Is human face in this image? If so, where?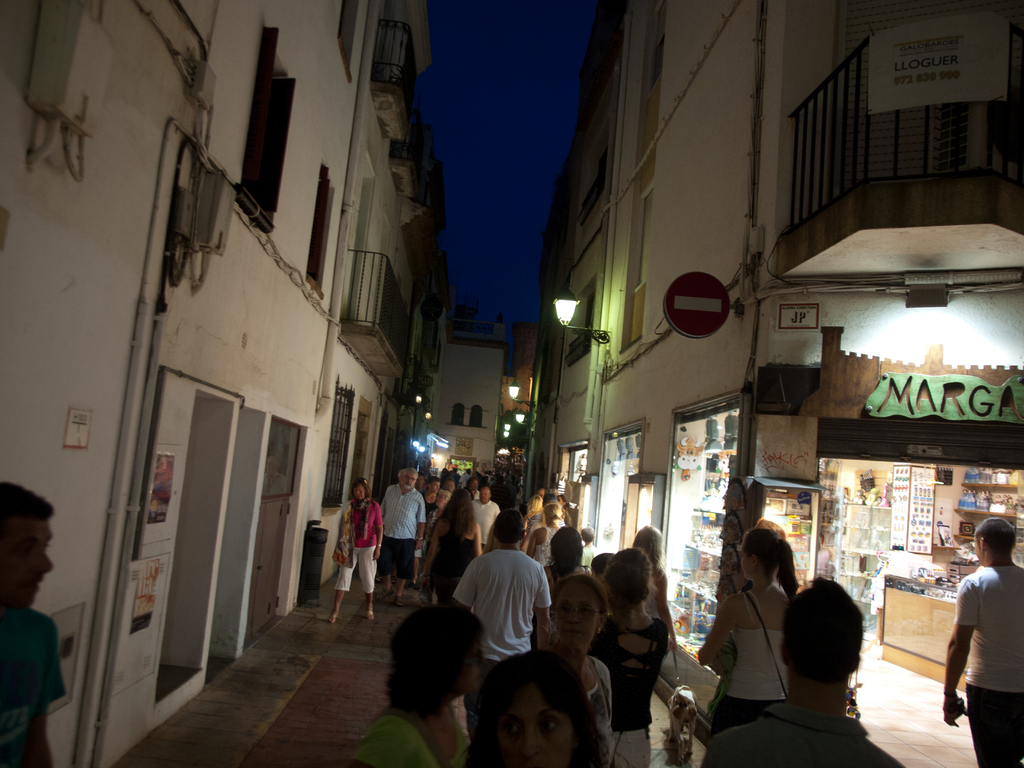
Yes, at x1=470 y1=478 x2=478 y2=488.
